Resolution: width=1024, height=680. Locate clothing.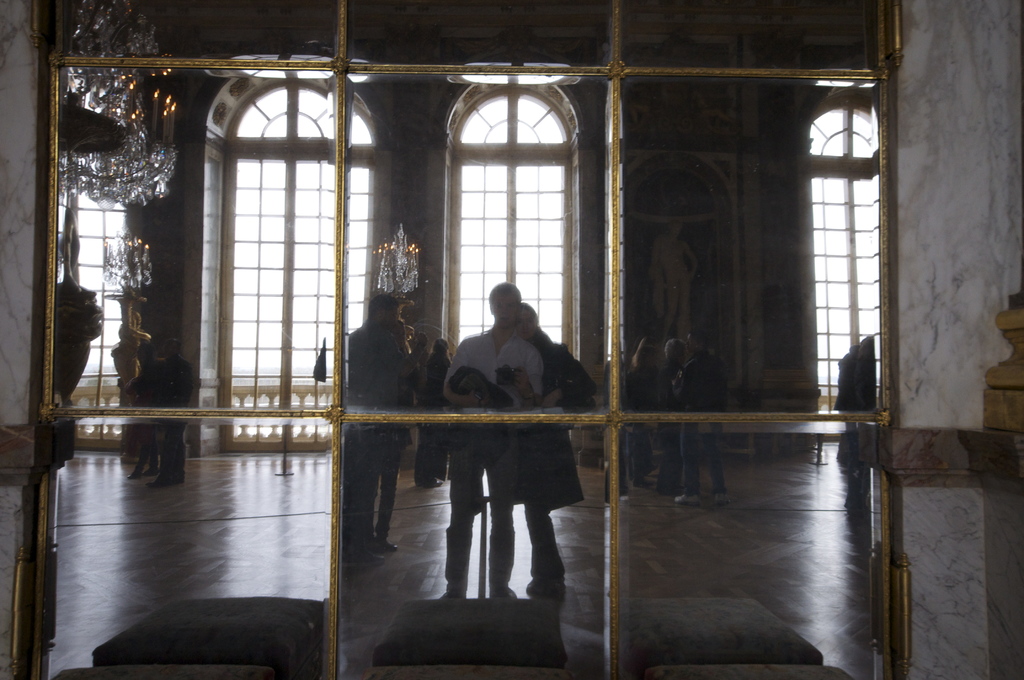
pyautogui.locateOnScreen(449, 330, 541, 588).
